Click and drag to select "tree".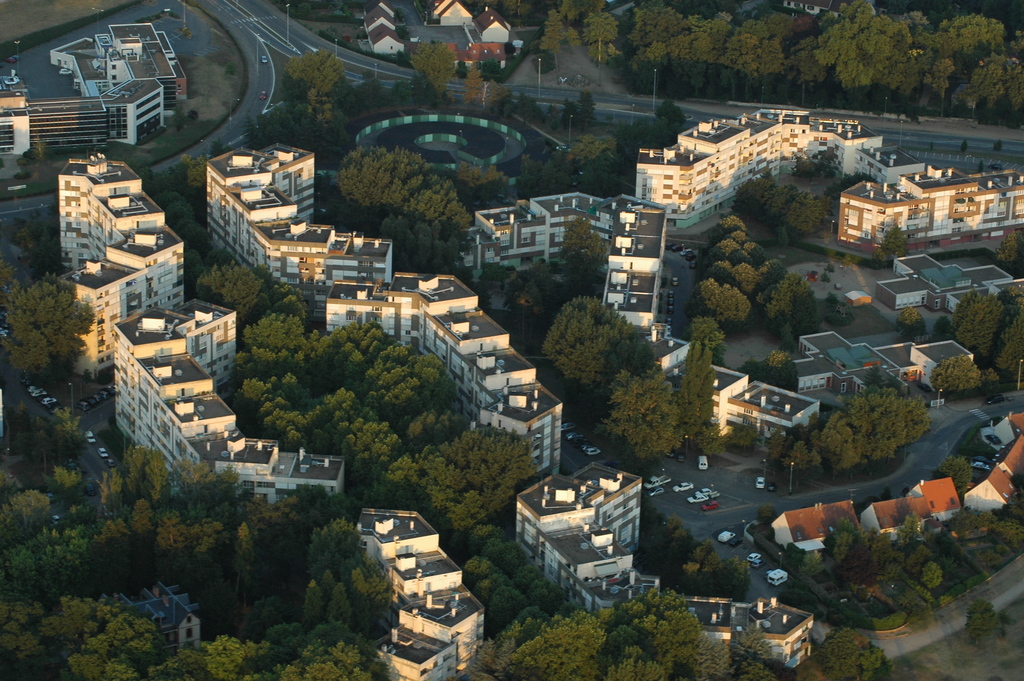
Selection: crop(583, 146, 636, 202).
